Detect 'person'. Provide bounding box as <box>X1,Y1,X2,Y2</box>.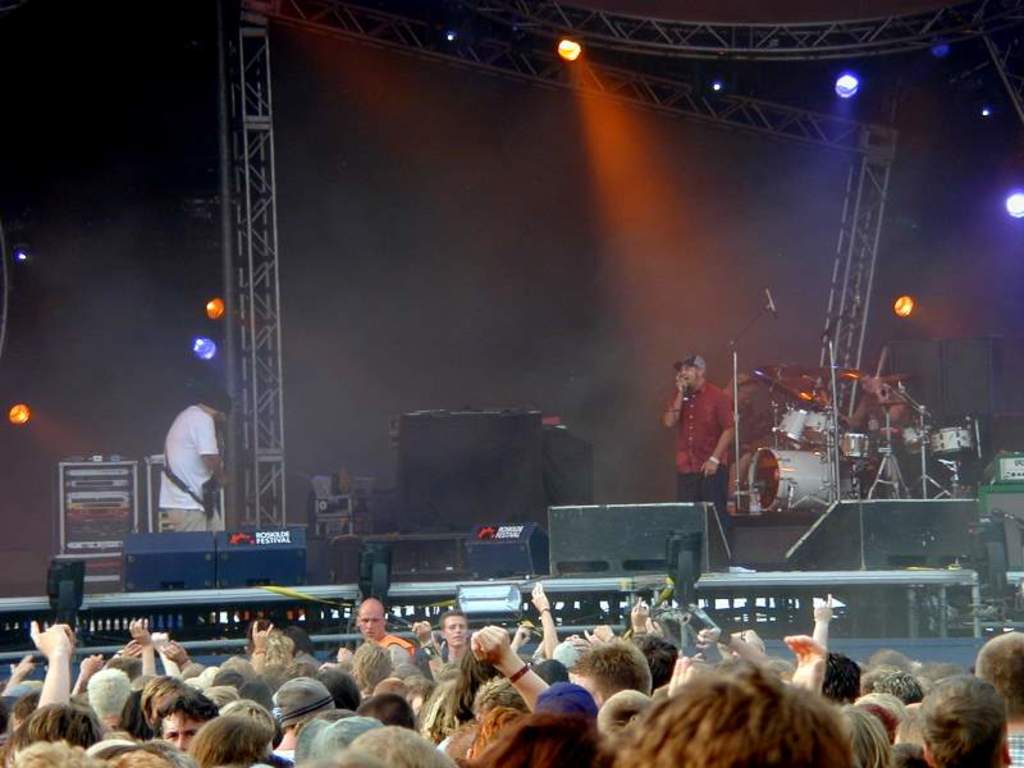
<box>154,387,232,547</box>.
